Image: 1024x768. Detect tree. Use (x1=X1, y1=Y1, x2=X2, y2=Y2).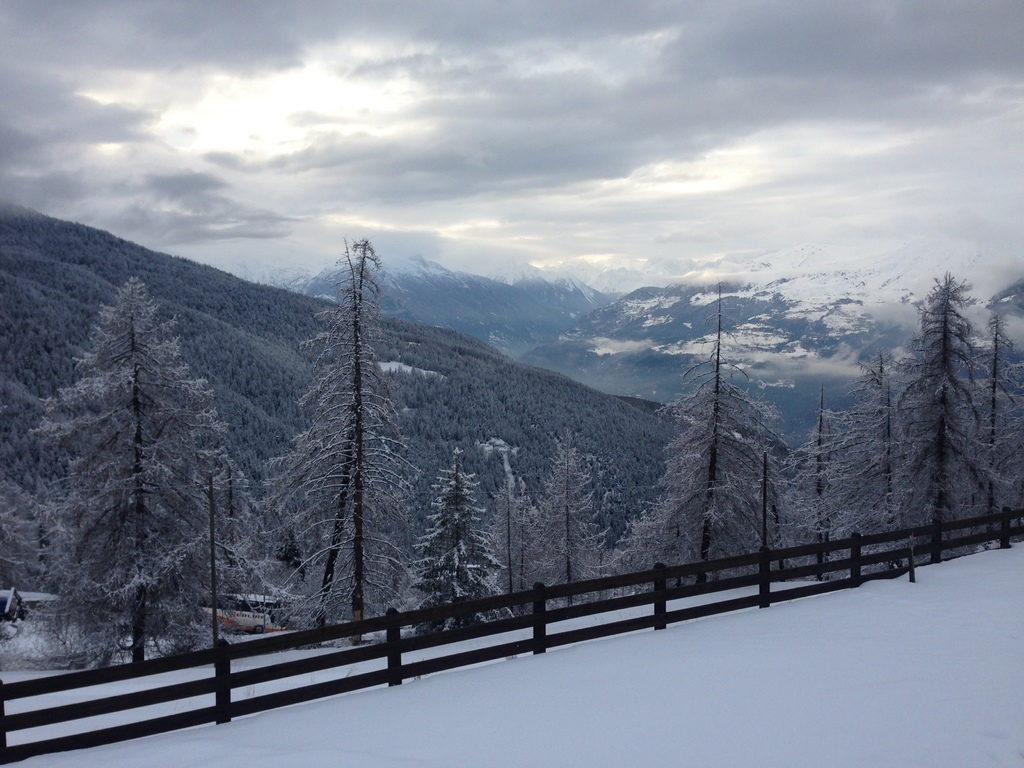
(x1=29, y1=265, x2=276, y2=675).
